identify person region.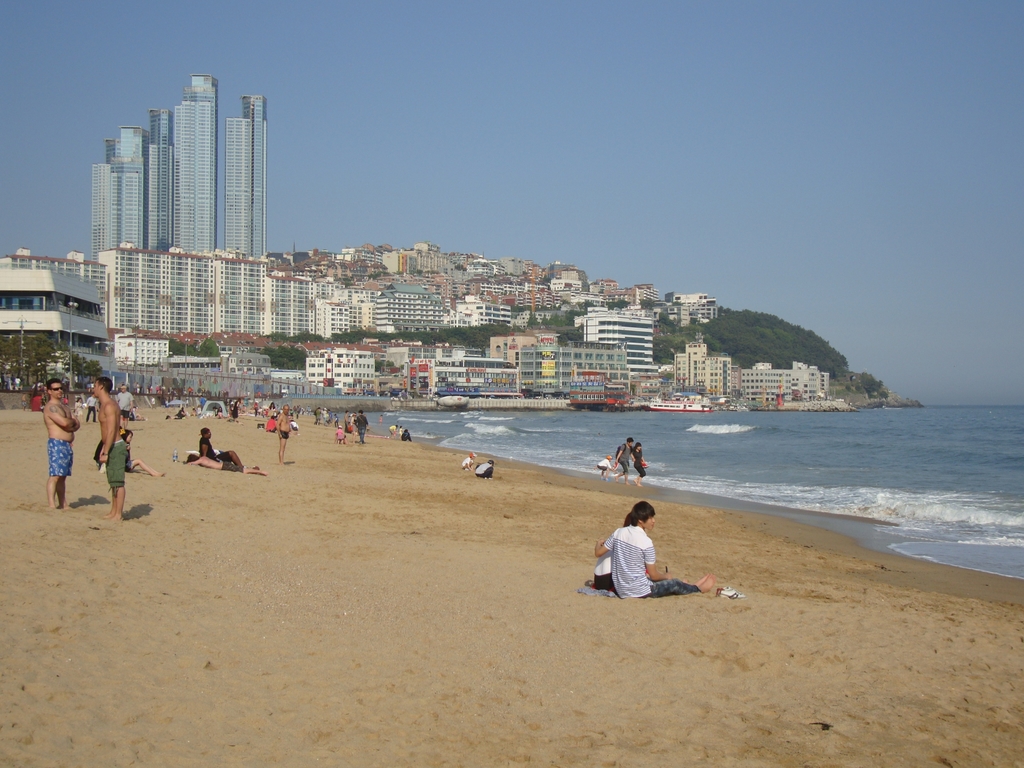
Region: BBox(609, 435, 640, 484).
